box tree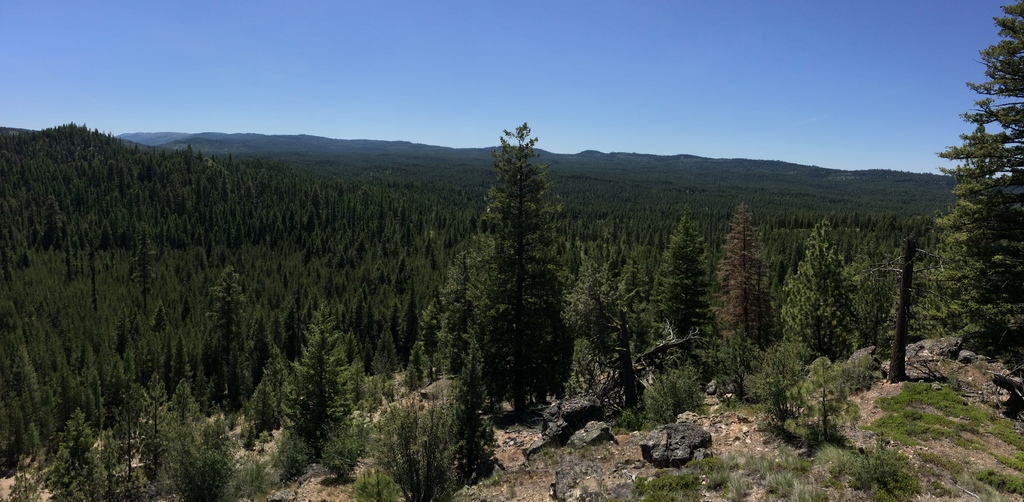
crop(278, 304, 361, 462)
